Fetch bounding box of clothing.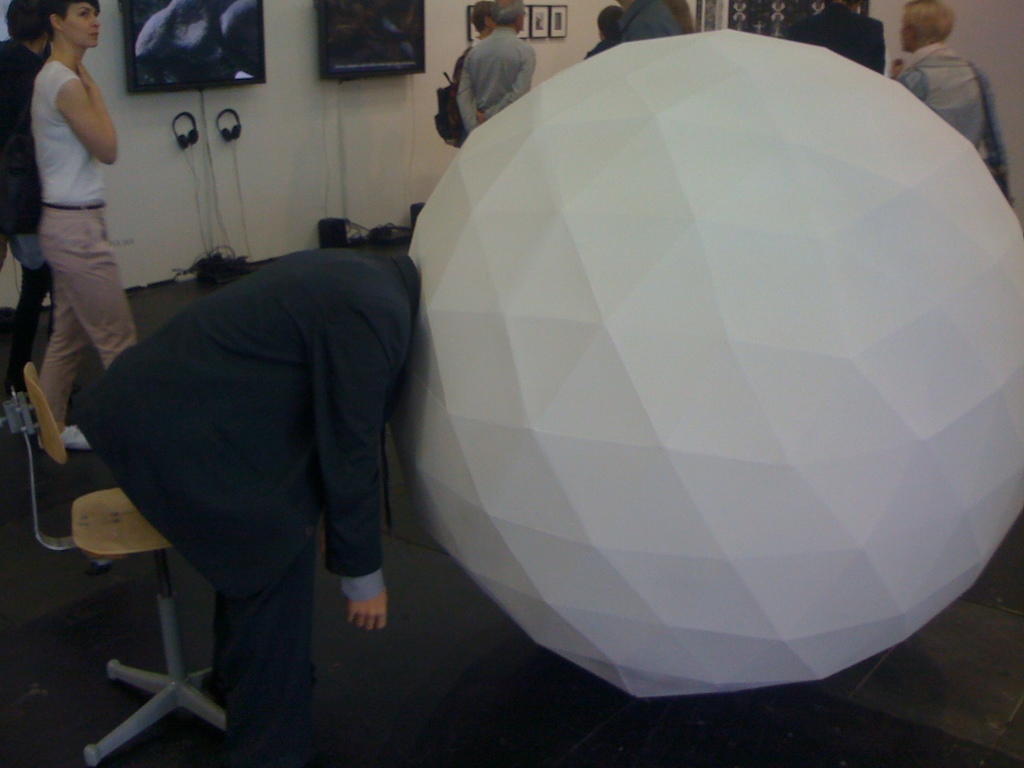
Bbox: x1=890 y1=36 x2=1011 y2=190.
